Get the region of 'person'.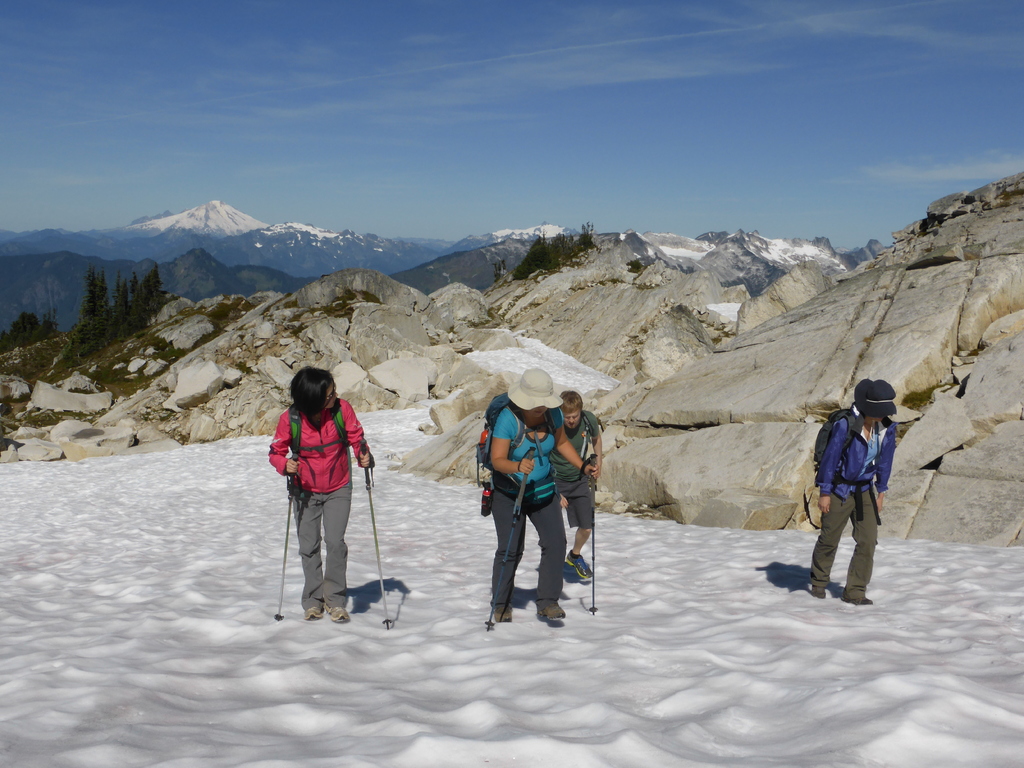
<bbox>549, 390, 605, 584</bbox>.
